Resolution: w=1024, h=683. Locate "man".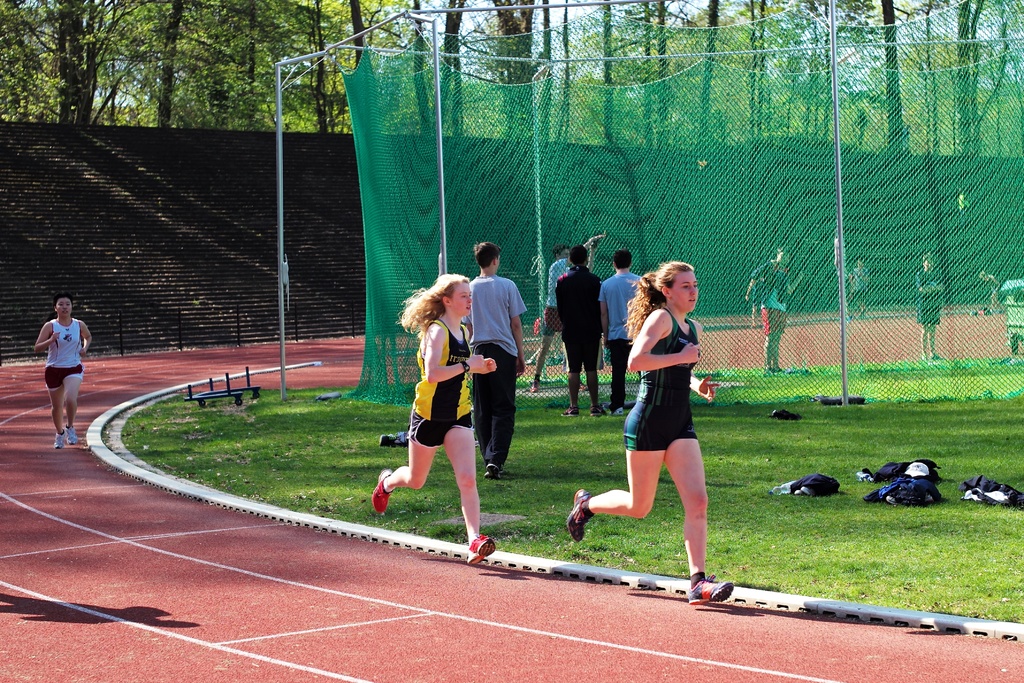
bbox(744, 247, 799, 374).
